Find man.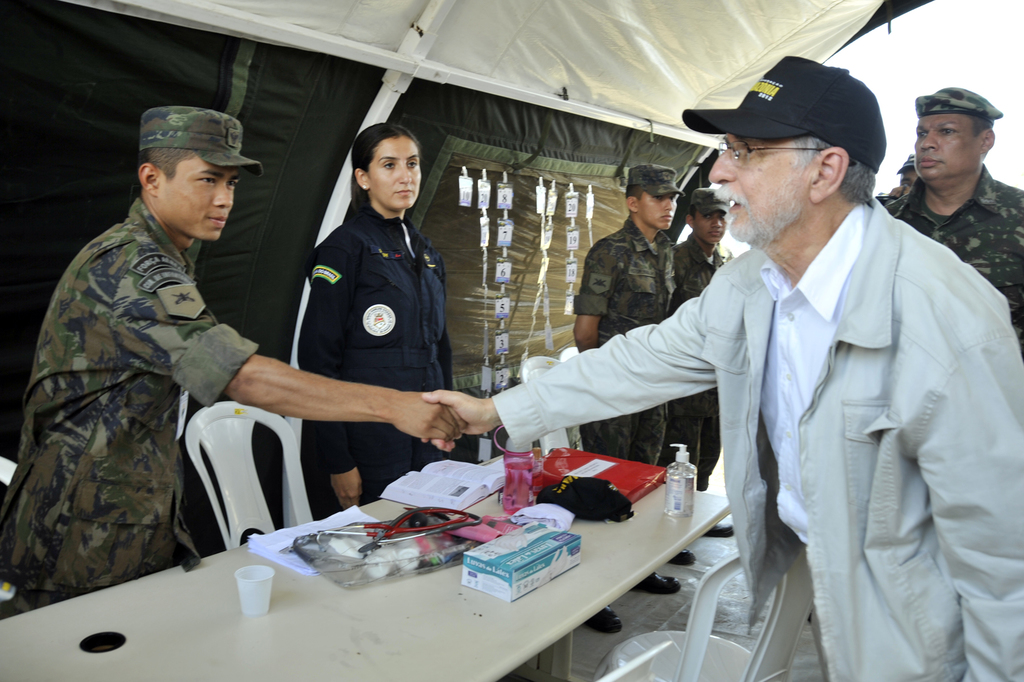
<bbox>671, 189, 737, 567</bbox>.
